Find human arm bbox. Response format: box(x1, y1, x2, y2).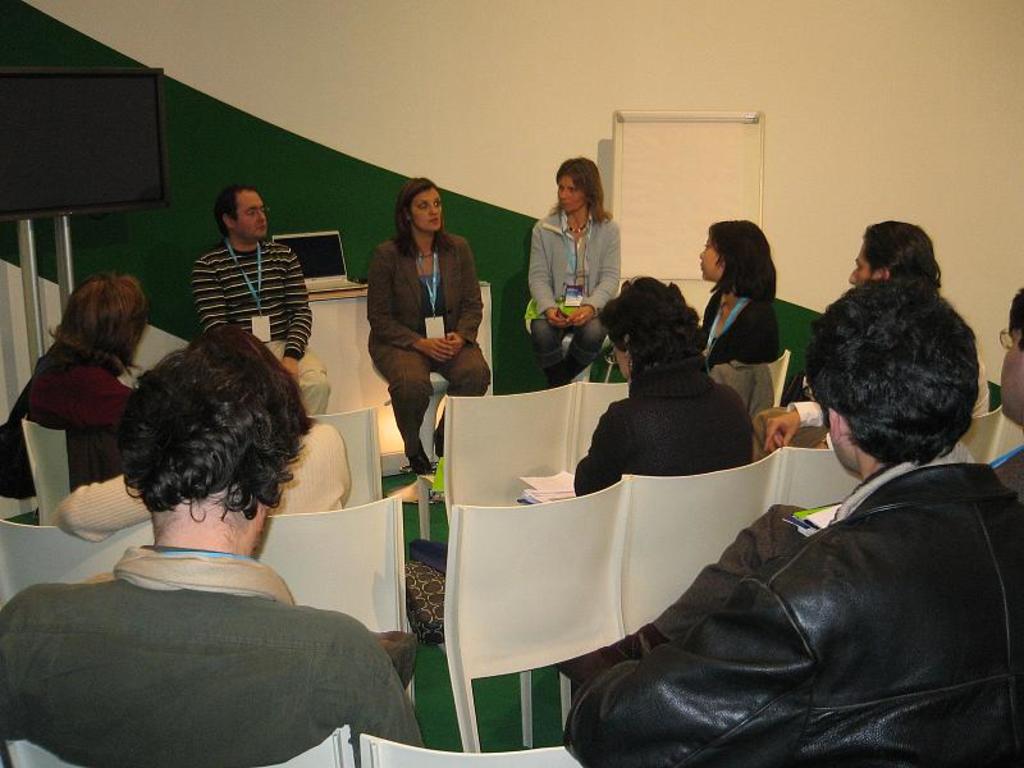
box(561, 225, 636, 321).
